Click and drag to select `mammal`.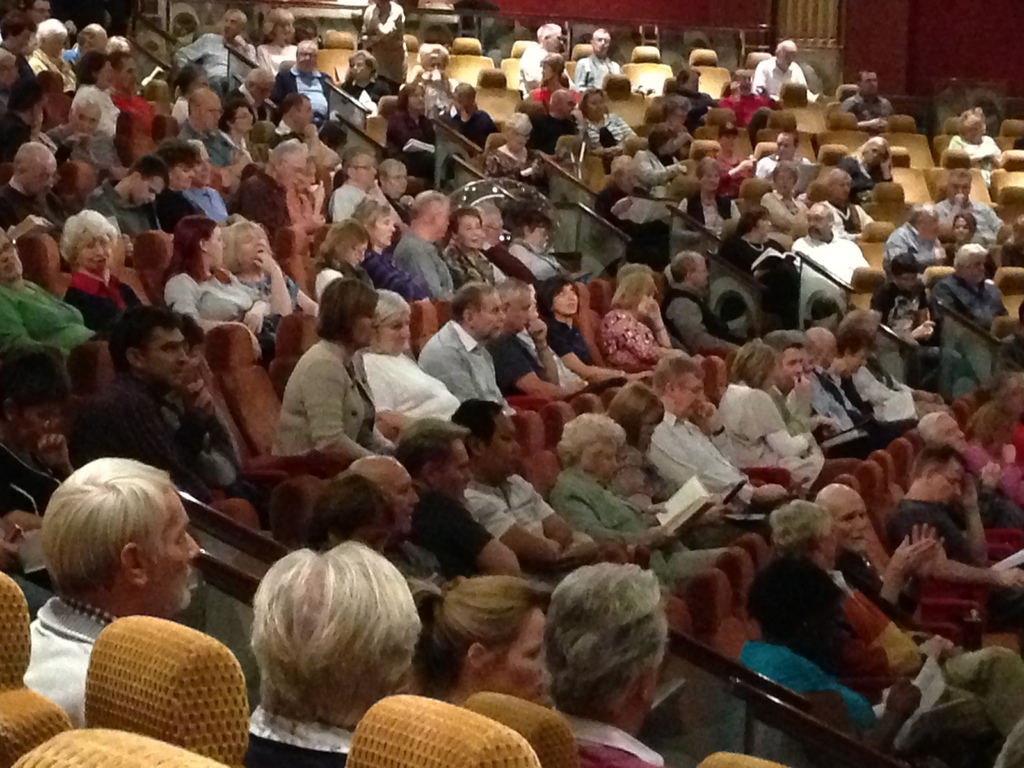
Selection: locate(584, 83, 643, 170).
